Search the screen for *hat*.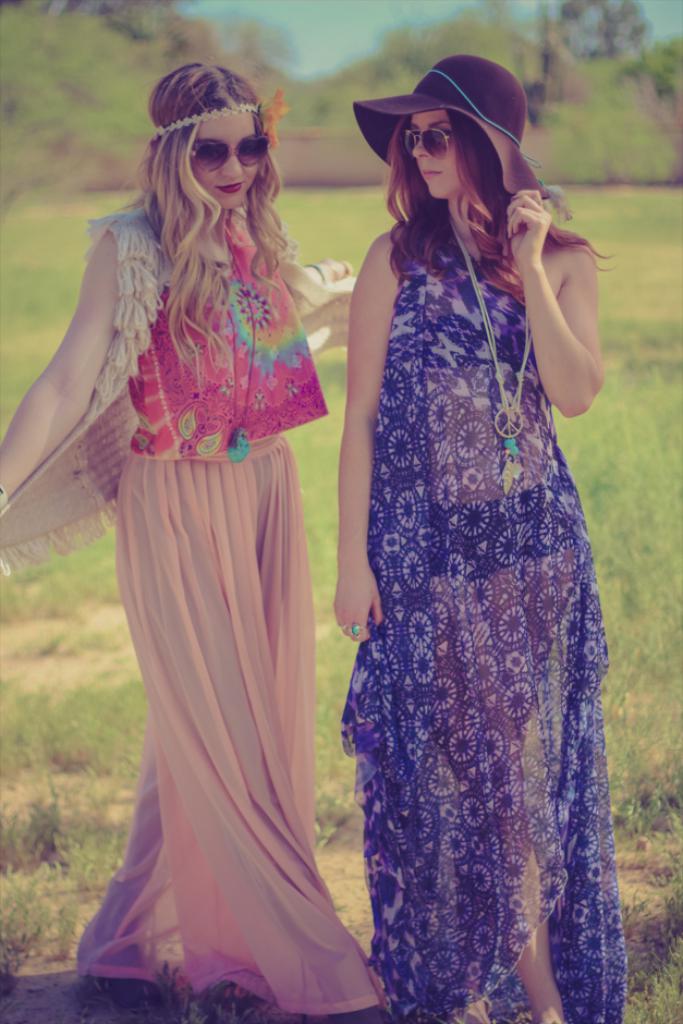
Found at 352,56,541,198.
